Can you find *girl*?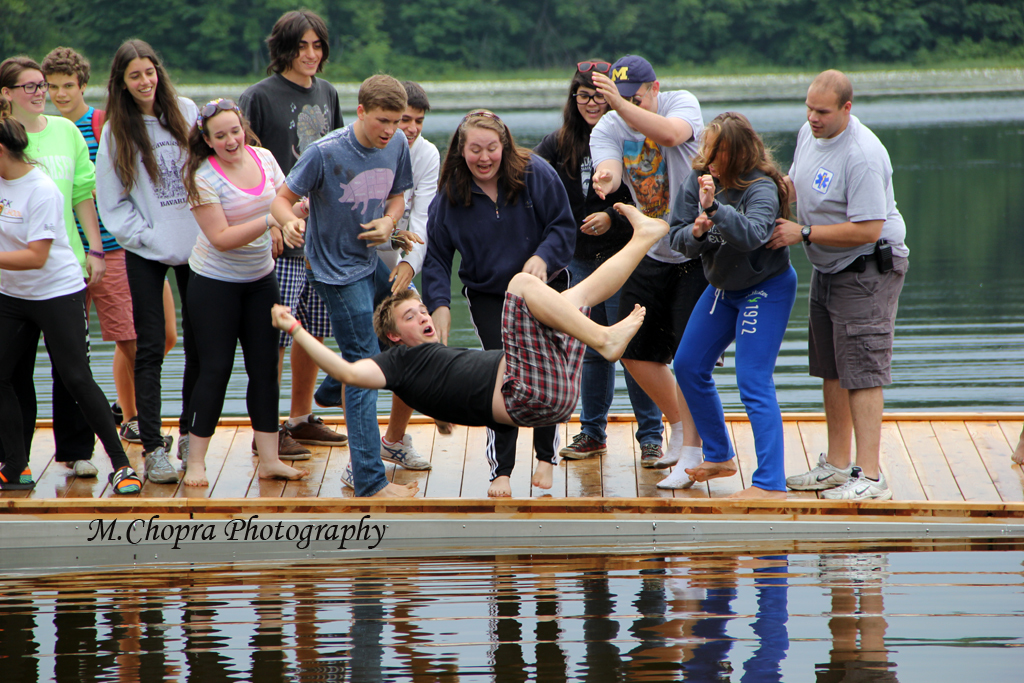
Yes, bounding box: select_region(92, 39, 242, 480).
